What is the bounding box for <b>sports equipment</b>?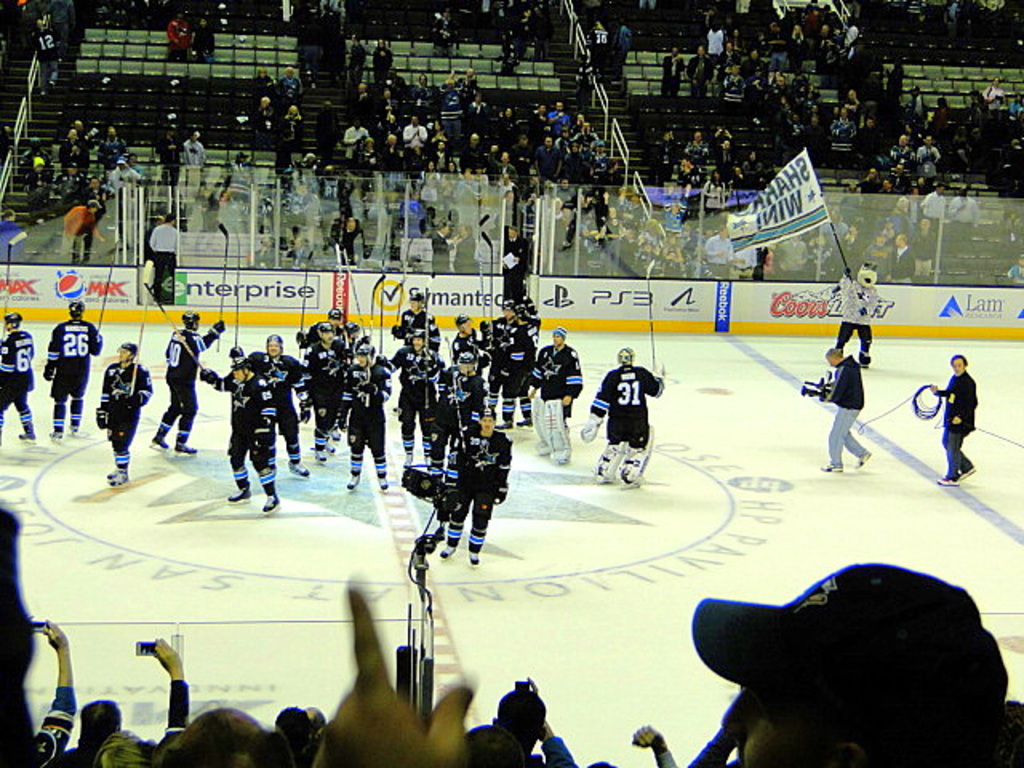
117/338/138/355.
